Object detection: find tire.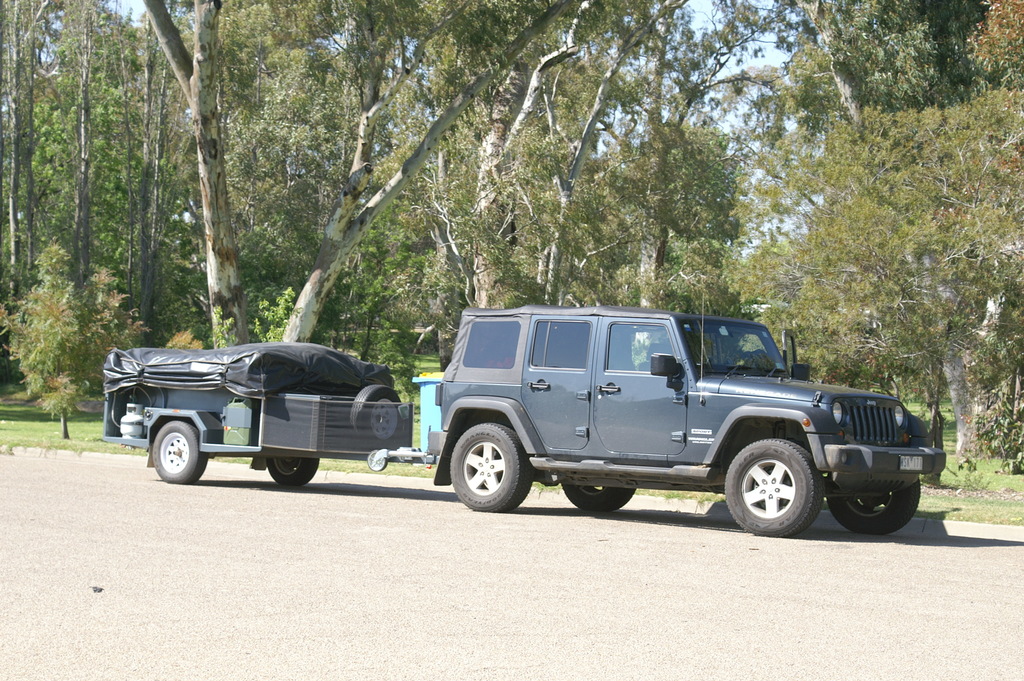
crop(264, 456, 324, 486).
